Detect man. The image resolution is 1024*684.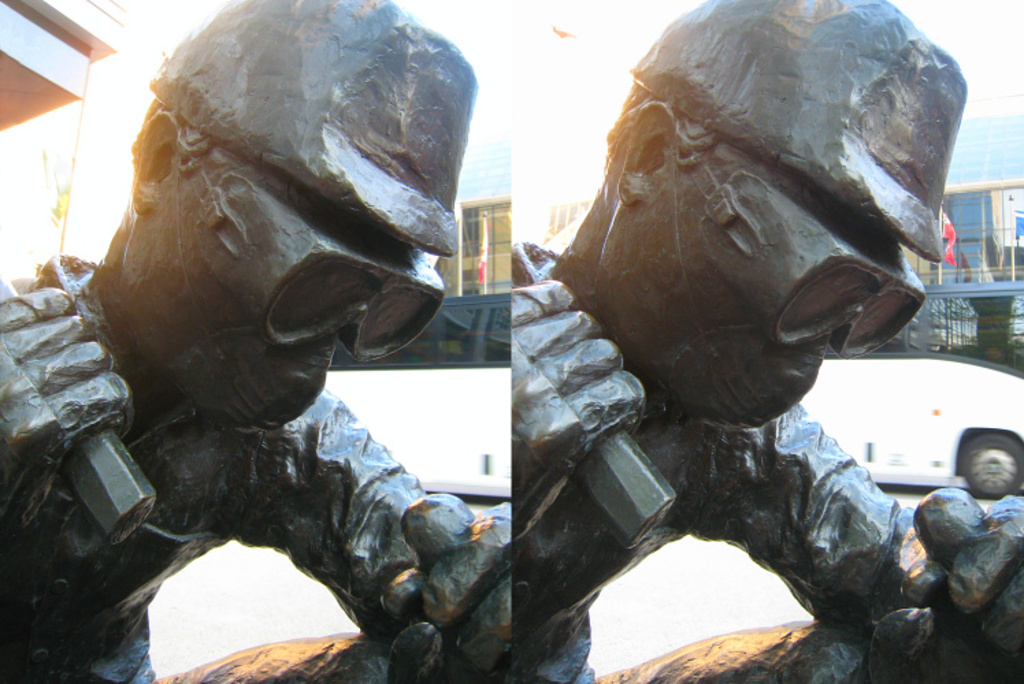
(left=500, top=0, right=1023, bottom=683).
